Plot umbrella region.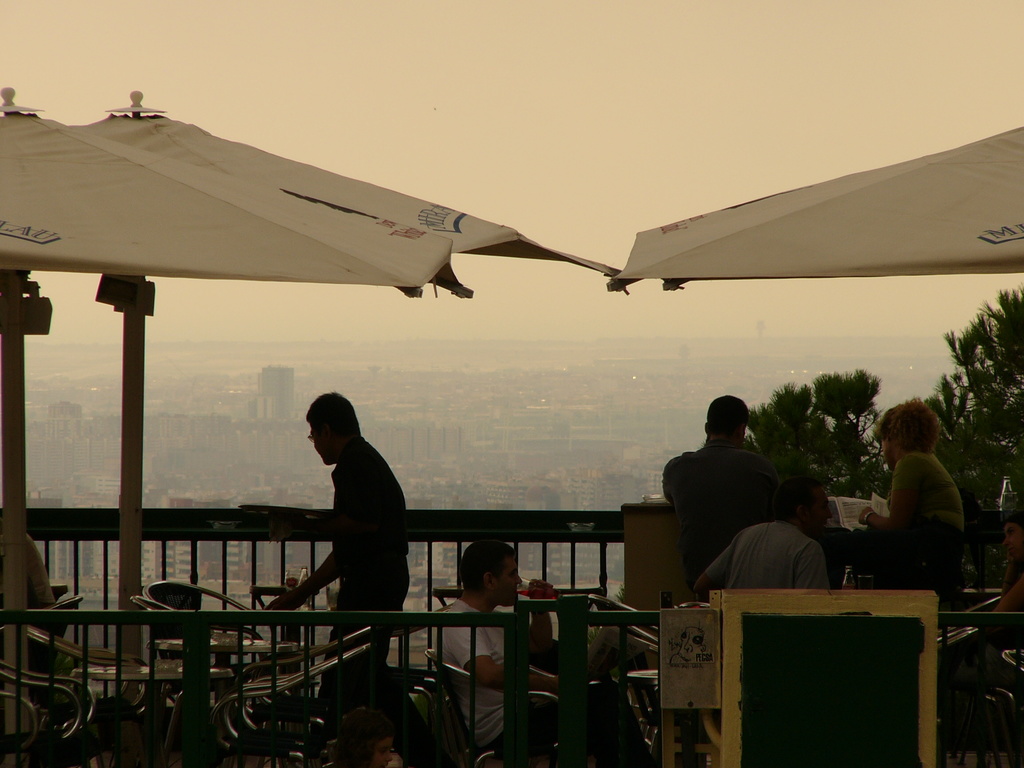
Plotted at x1=605 y1=130 x2=1023 y2=290.
